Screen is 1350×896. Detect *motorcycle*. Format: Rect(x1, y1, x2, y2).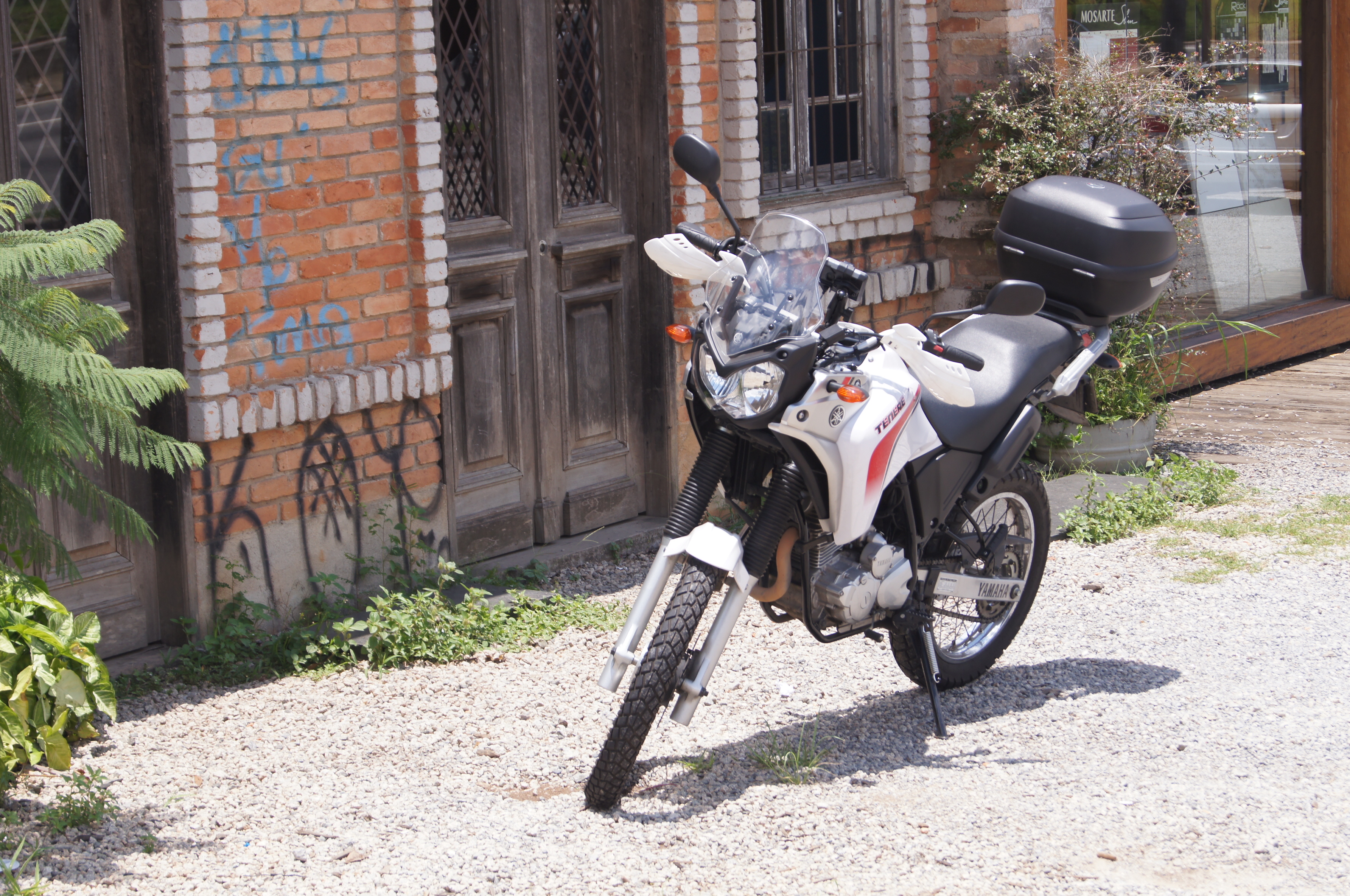
Rect(219, 79, 432, 306).
